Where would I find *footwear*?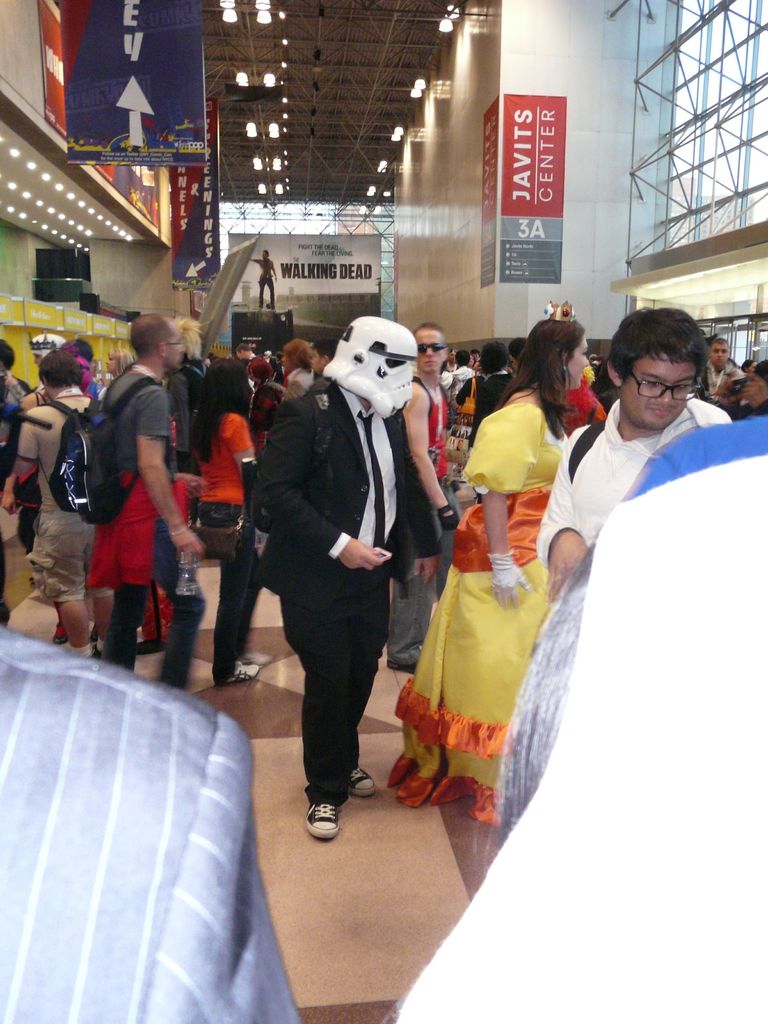
At 304/799/337/839.
